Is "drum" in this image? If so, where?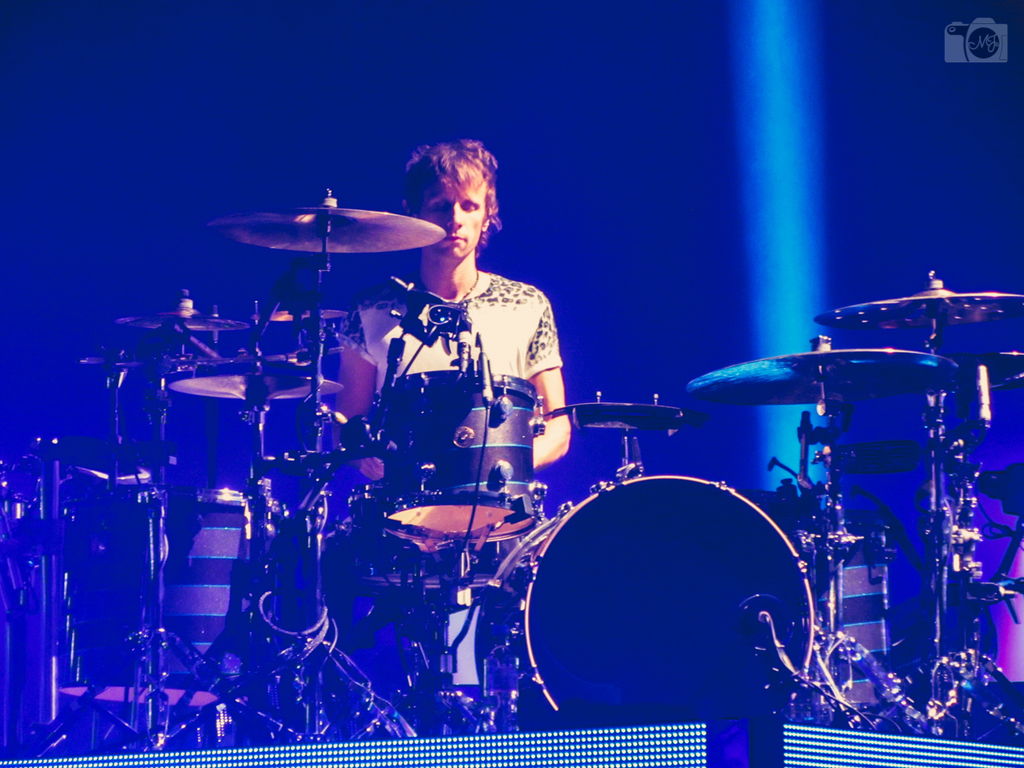
Yes, at crop(813, 510, 898, 720).
